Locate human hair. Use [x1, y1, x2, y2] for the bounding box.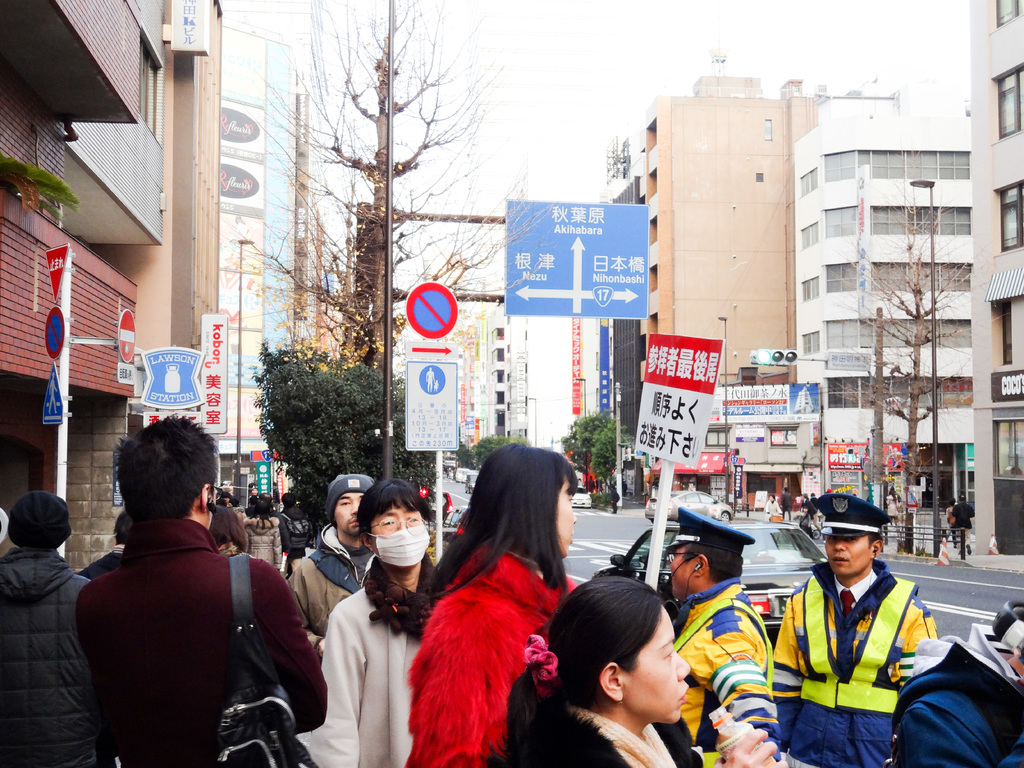
[803, 494, 808, 499].
